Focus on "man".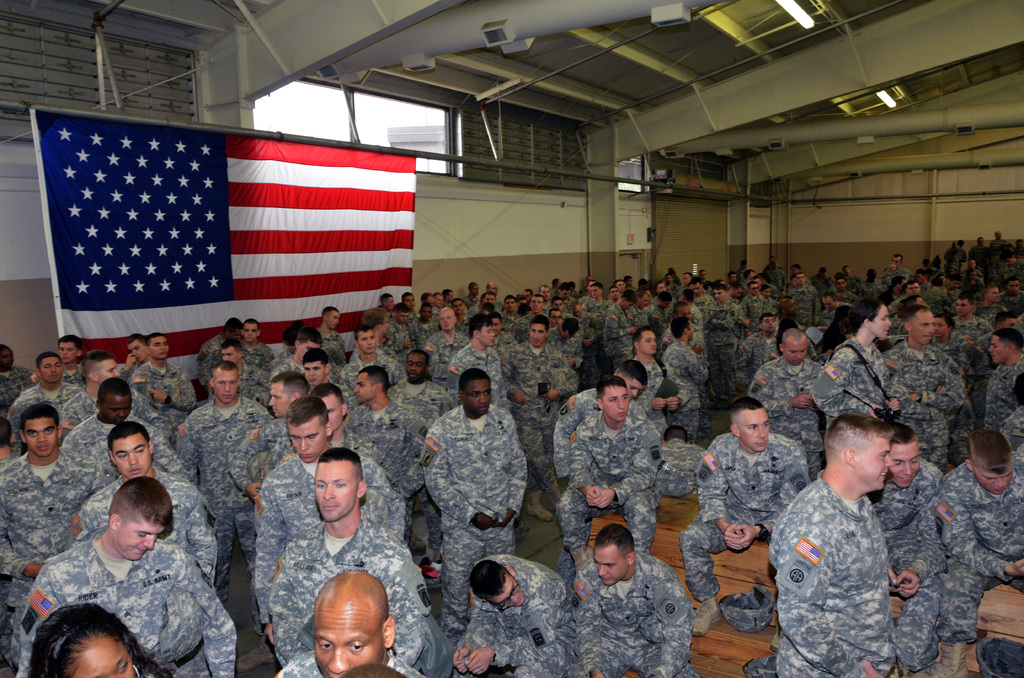
Focused at bbox=[479, 278, 504, 310].
